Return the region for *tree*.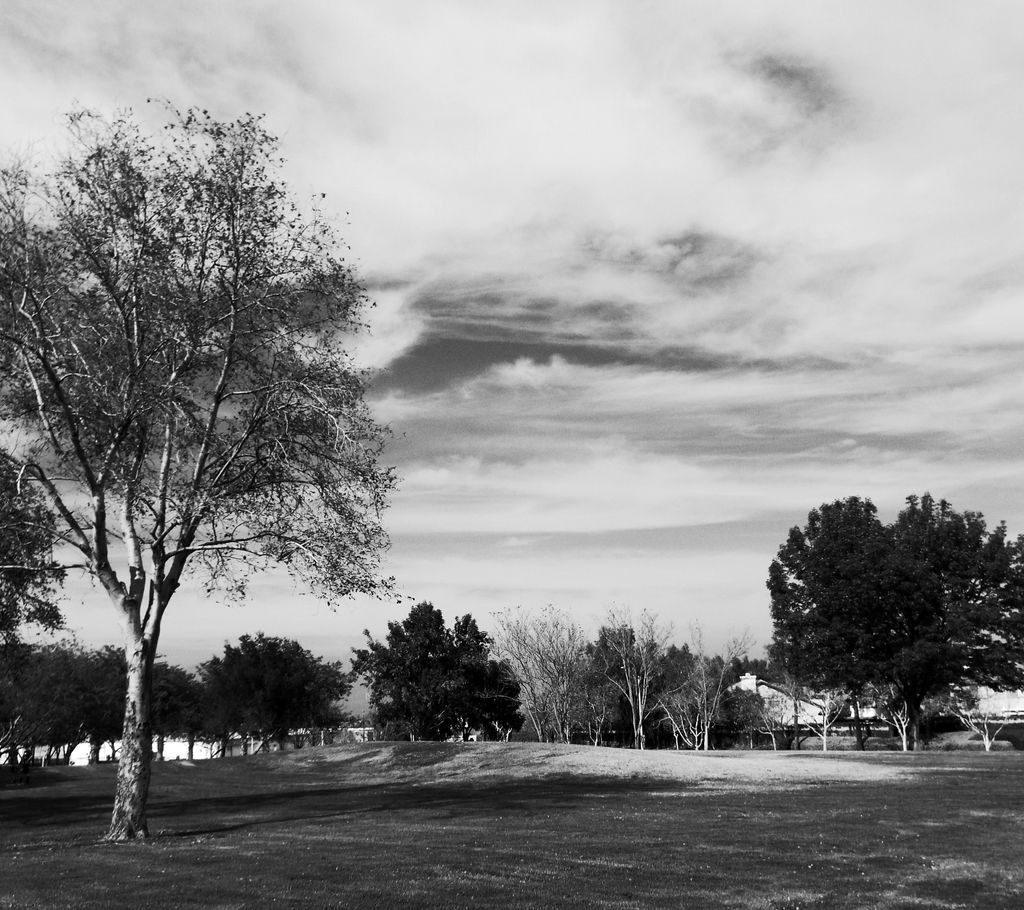
[x1=0, y1=442, x2=84, y2=667].
